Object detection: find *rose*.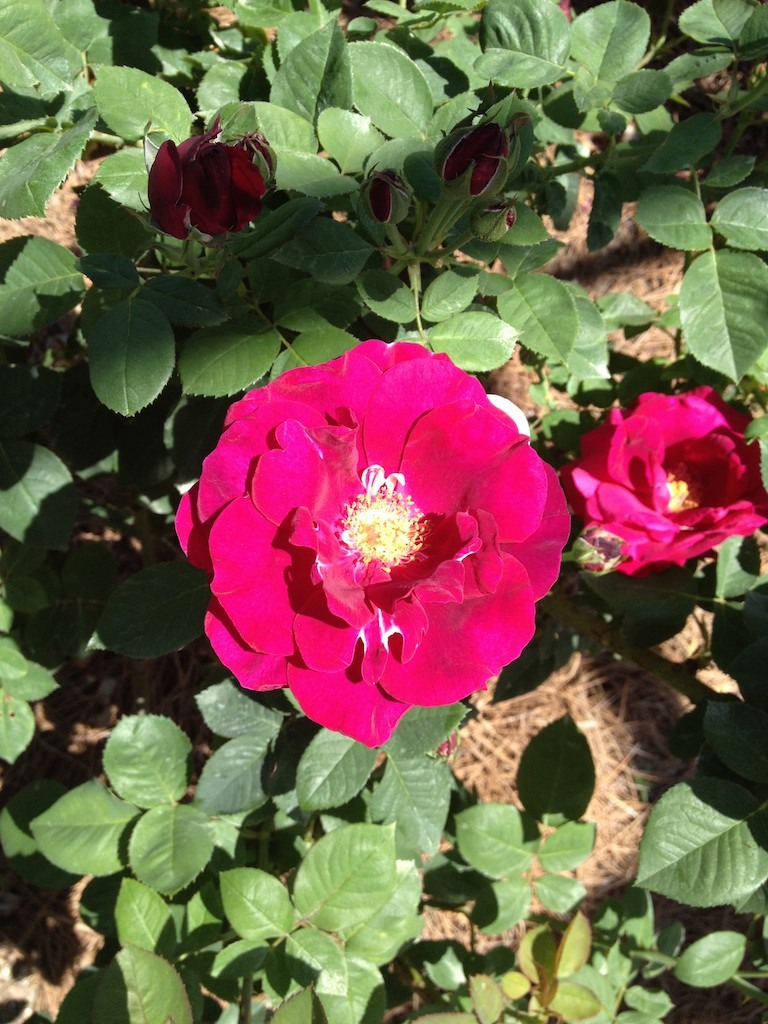
bbox=(174, 333, 575, 751).
